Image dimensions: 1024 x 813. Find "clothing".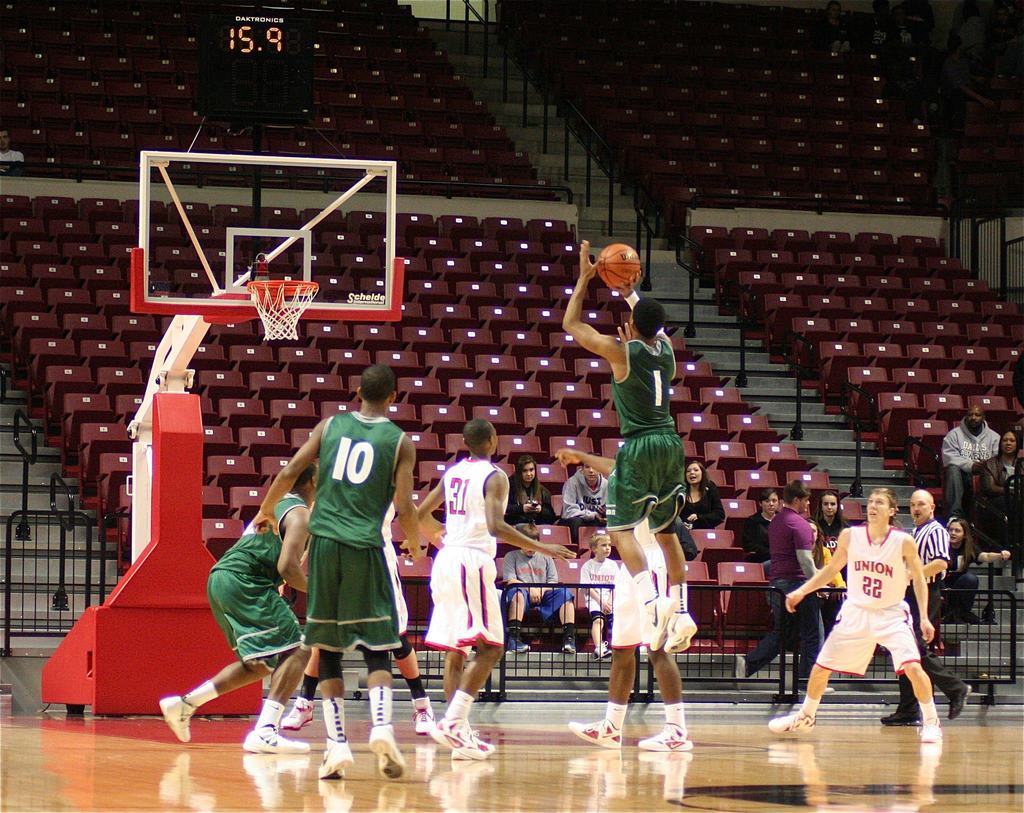
{"left": 415, "top": 451, "right": 506, "bottom": 659}.
